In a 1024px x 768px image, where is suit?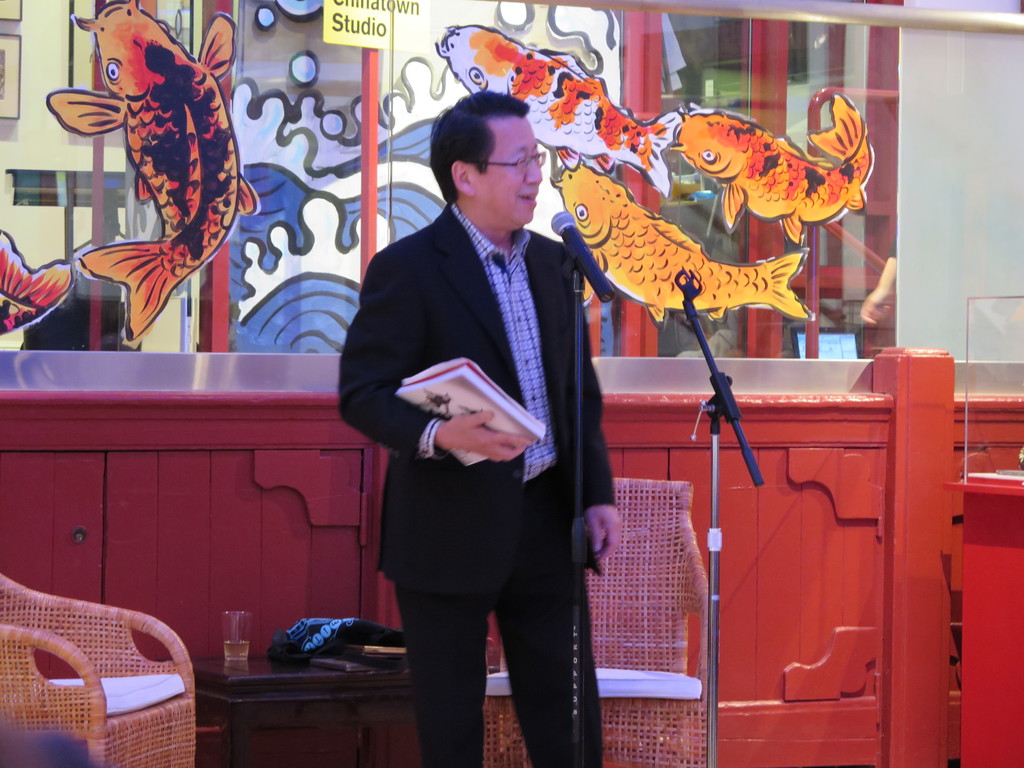
l=335, t=201, r=616, b=767.
